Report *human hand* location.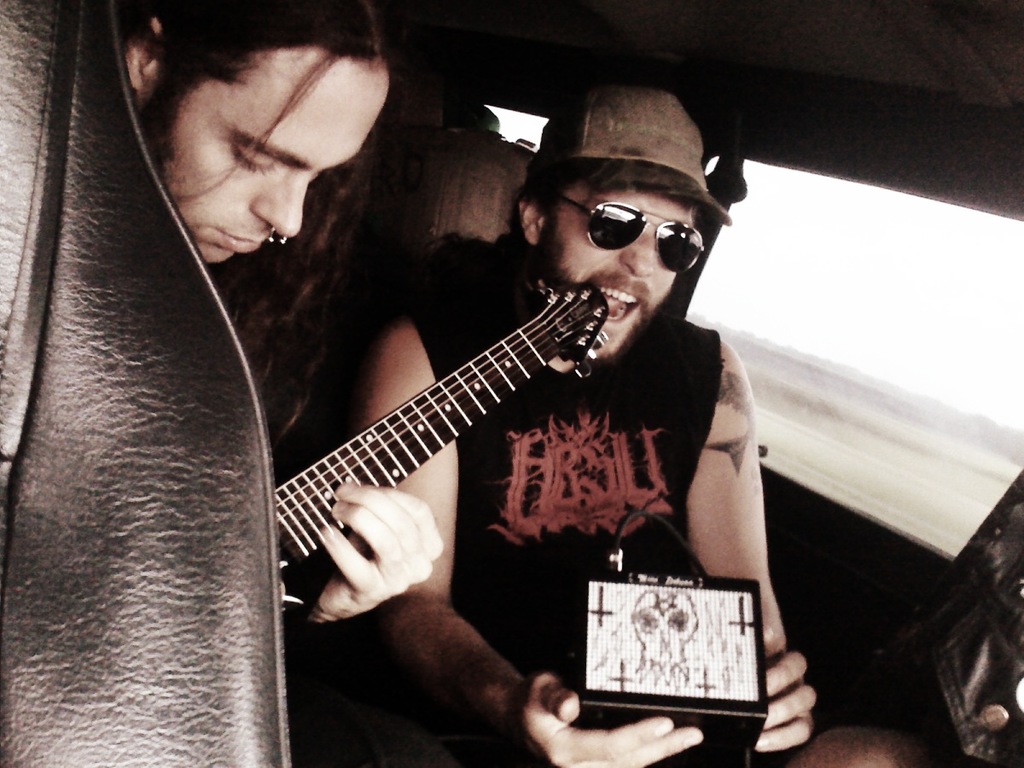
Report: x1=316, y1=480, x2=445, y2=625.
